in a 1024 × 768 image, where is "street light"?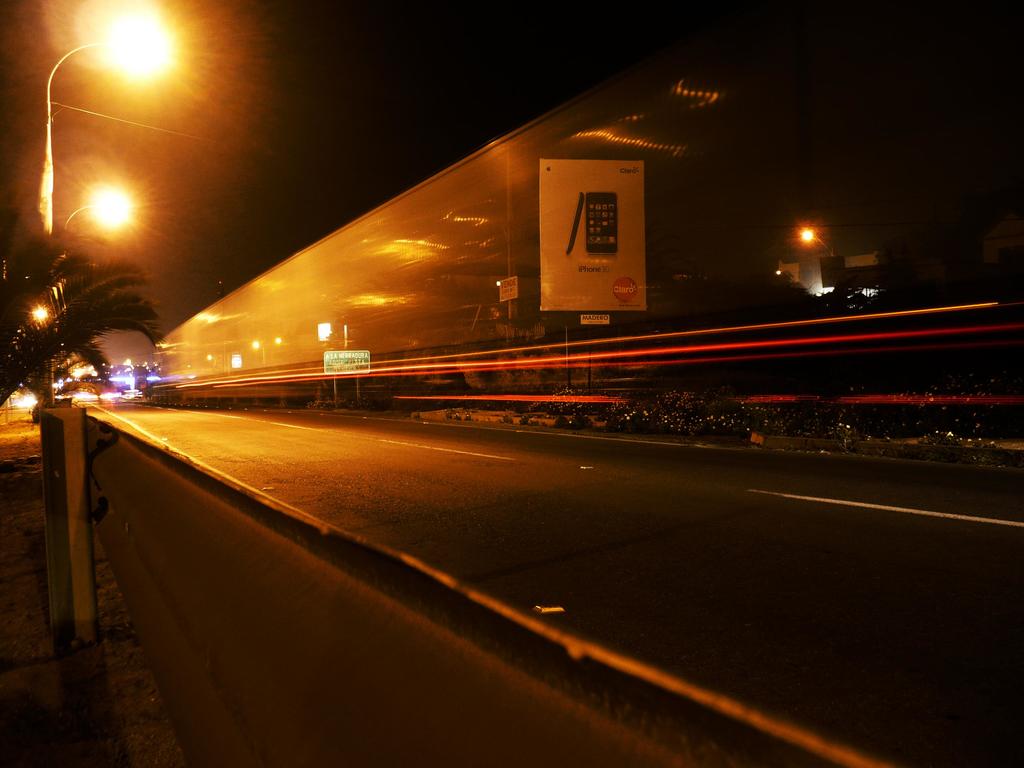
bbox(54, 195, 143, 237).
